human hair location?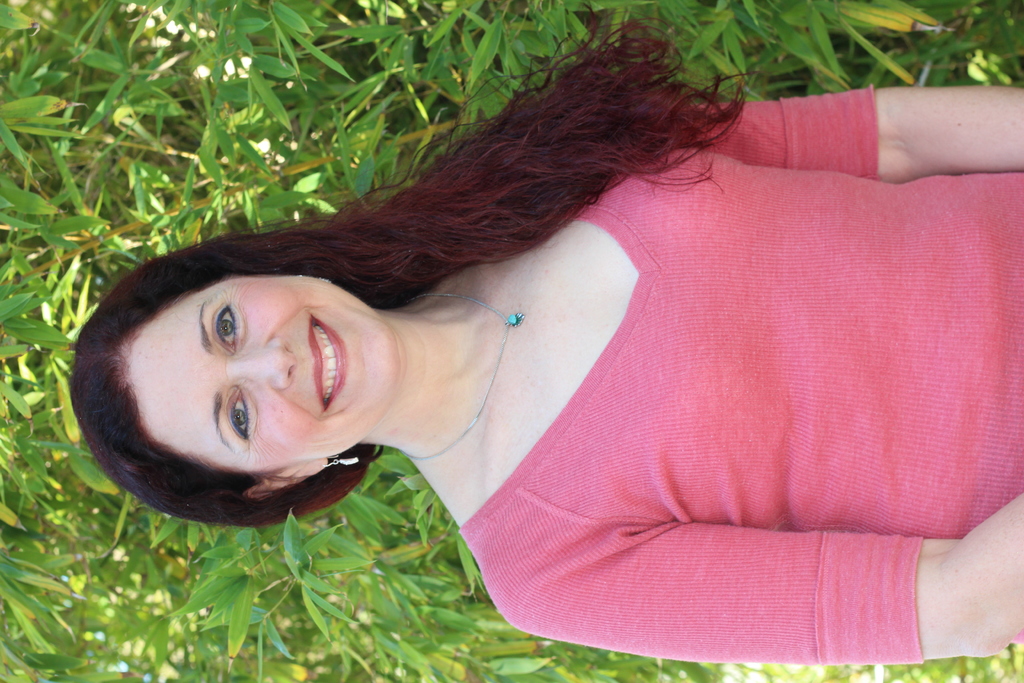
[68,0,746,526]
